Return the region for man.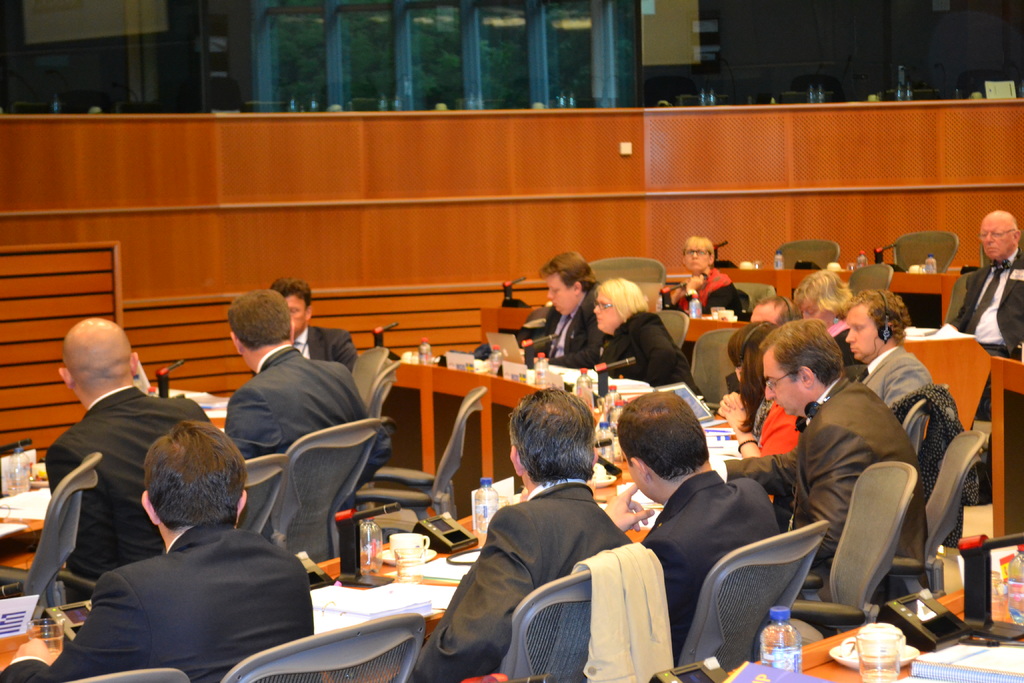
select_region(44, 315, 218, 581).
